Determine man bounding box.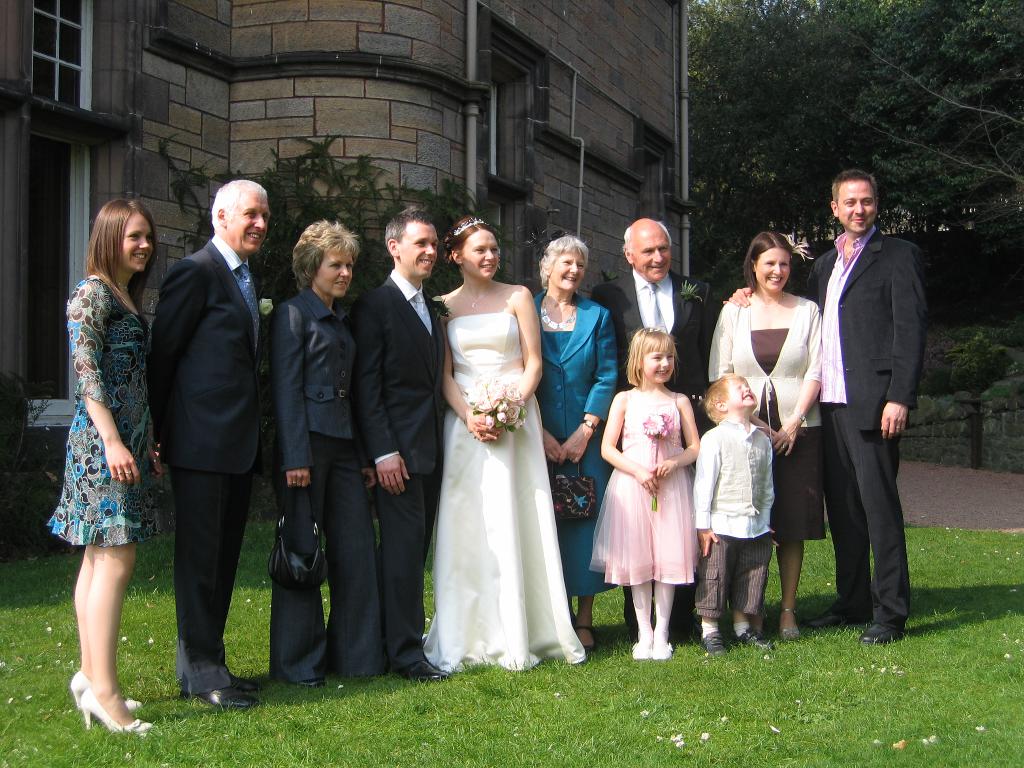
Determined: Rect(800, 174, 934, 646).
